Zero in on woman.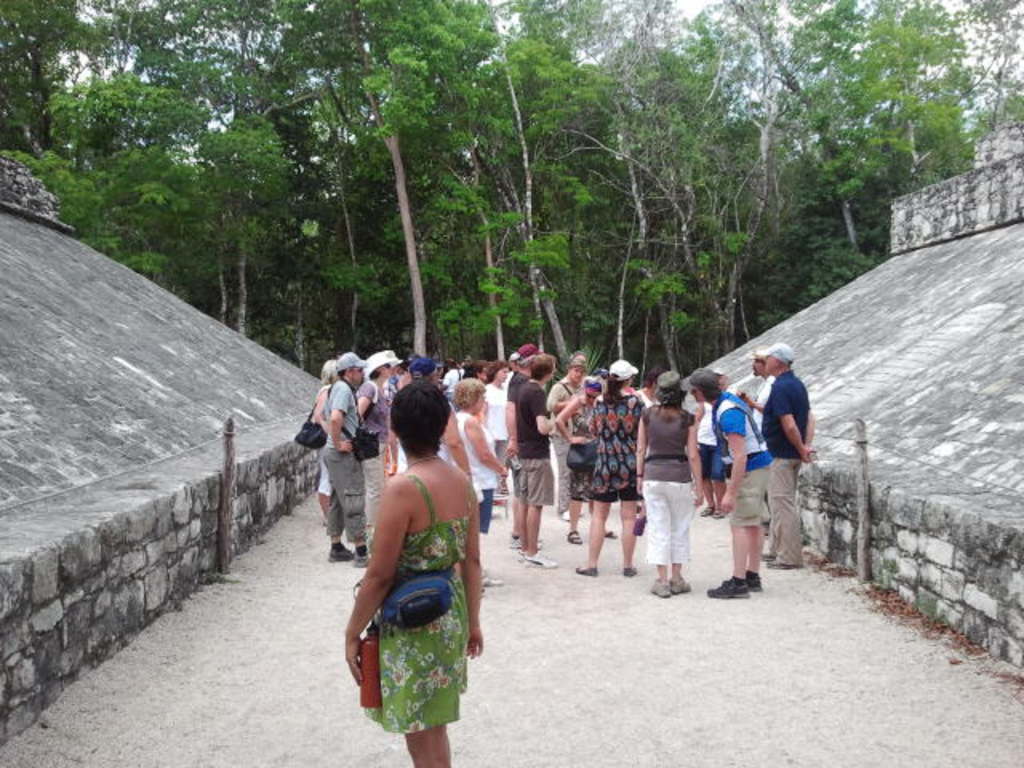
Zeroed in: 574/357/651/576.
